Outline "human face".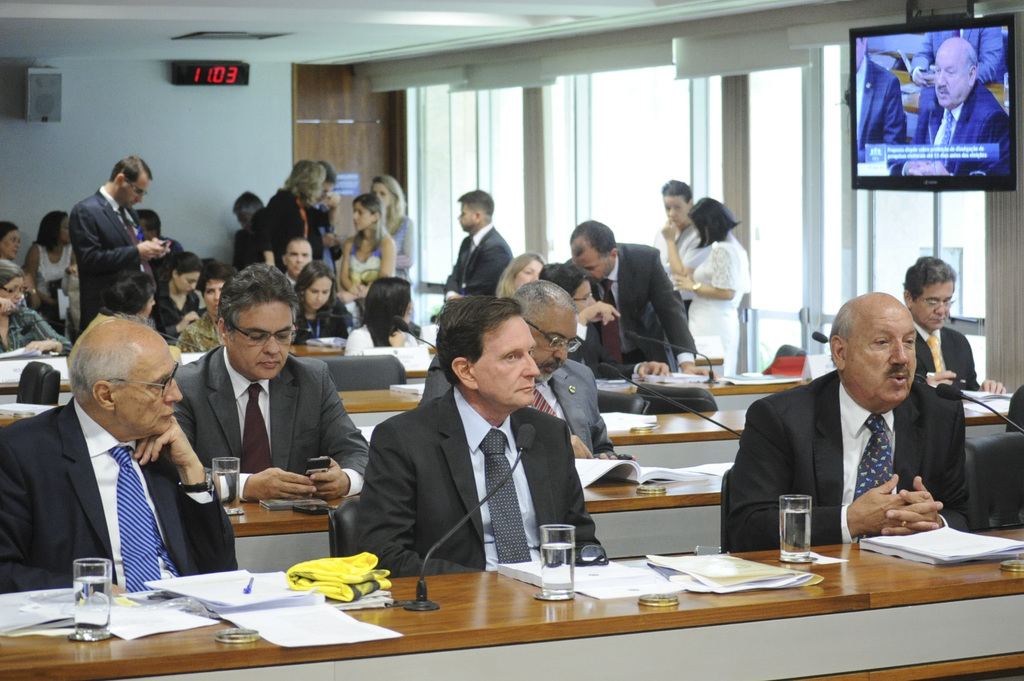
Outline: bbox(0, 230, 22, 252).
